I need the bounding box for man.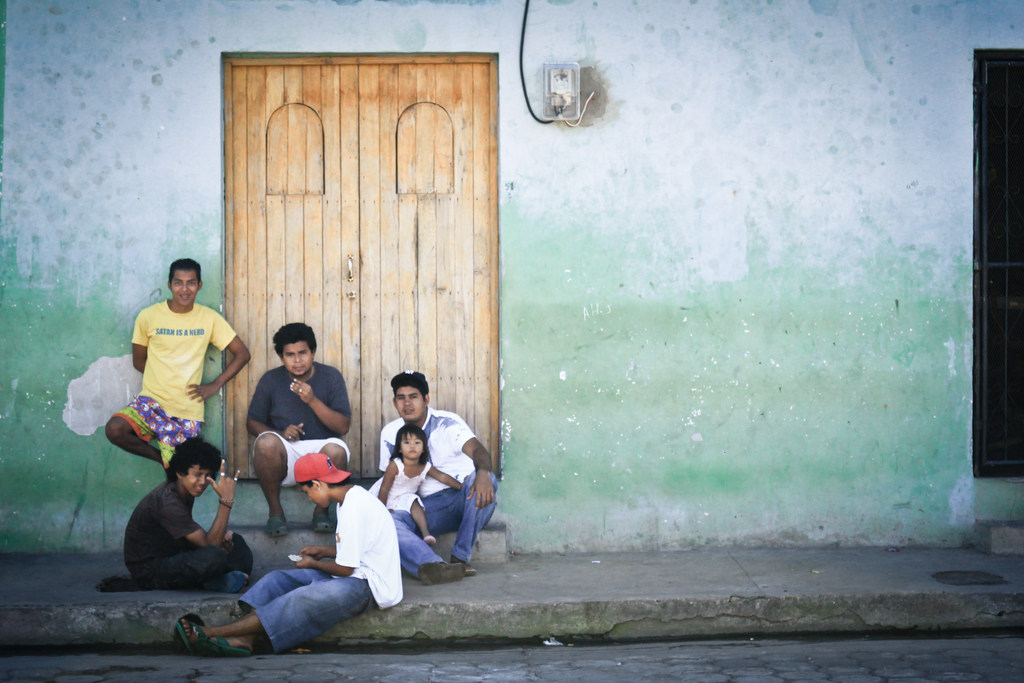
Here it is: Rect(246, 322, 351, 537).
